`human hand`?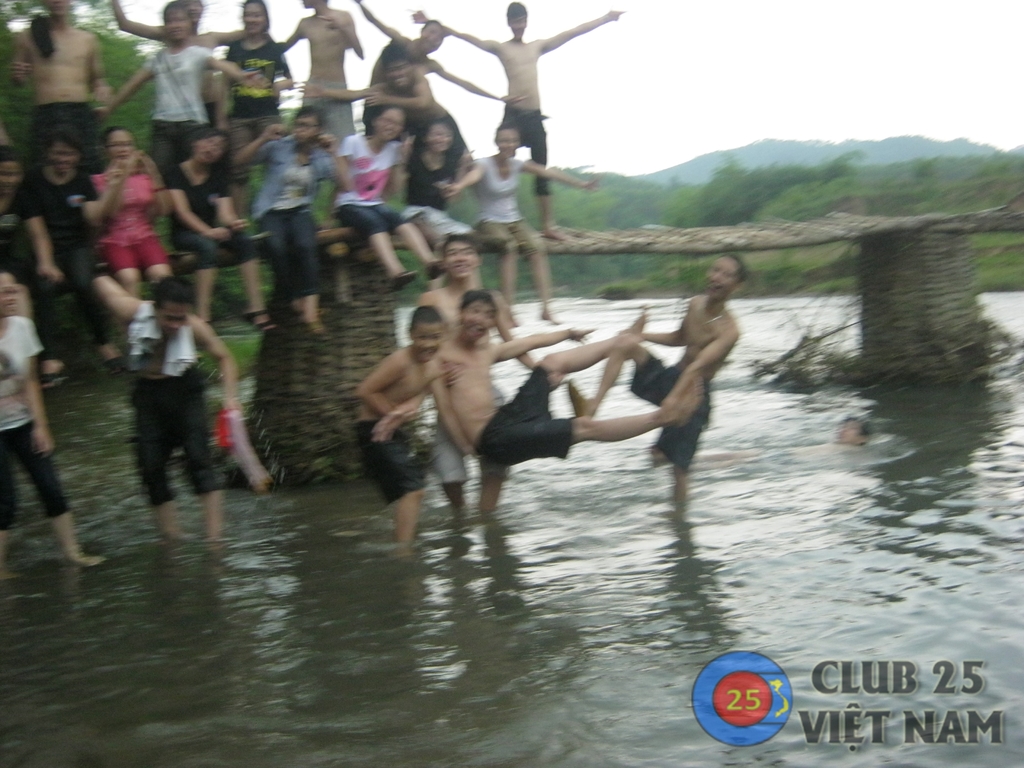
(left=457, top=148, right=476, bottom=171)
